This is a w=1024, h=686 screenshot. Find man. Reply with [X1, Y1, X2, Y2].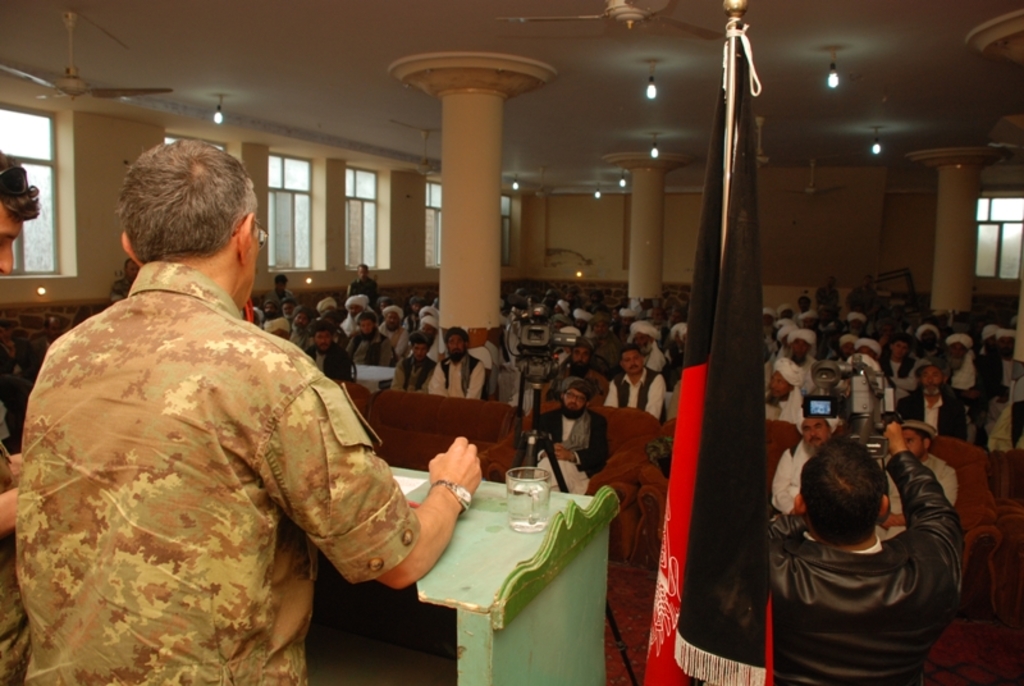
[419, 307, 436, 323].
